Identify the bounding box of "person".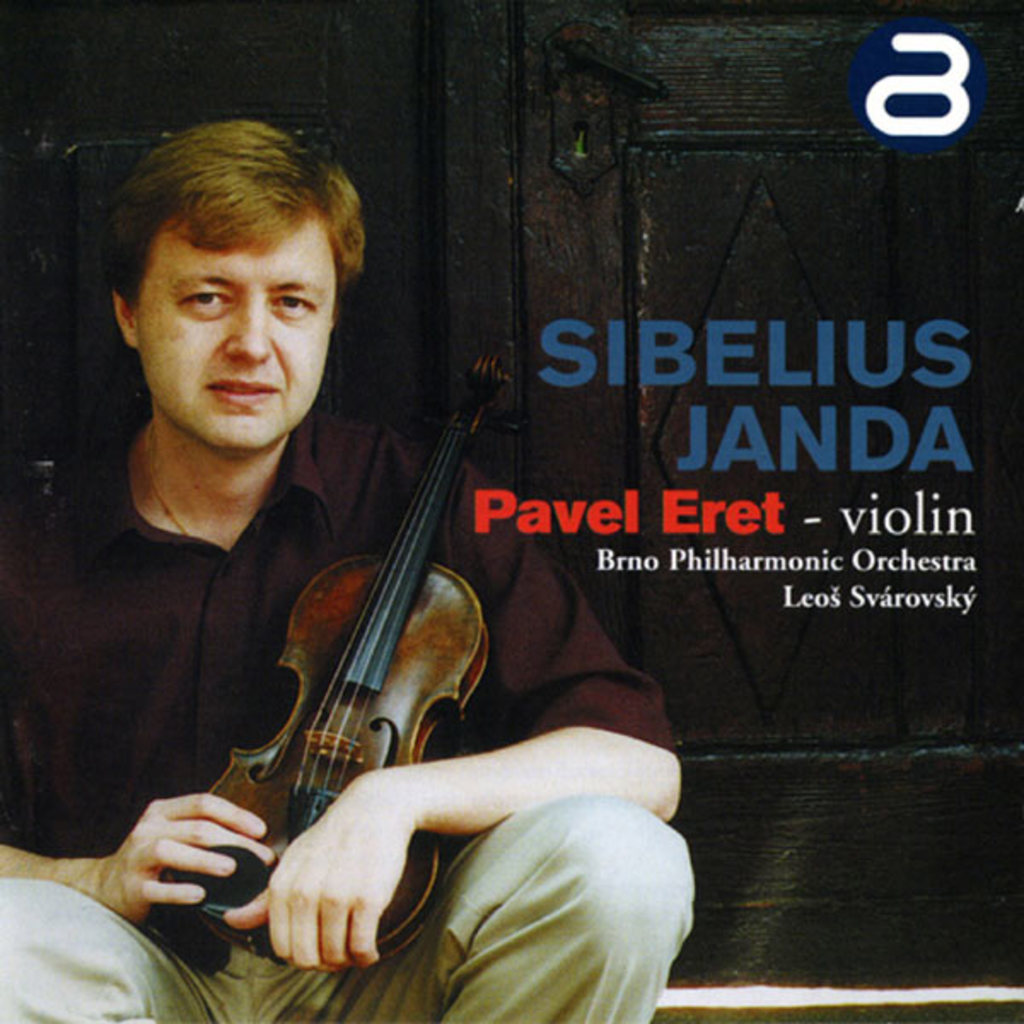
(68, 183, 691, 1022).
